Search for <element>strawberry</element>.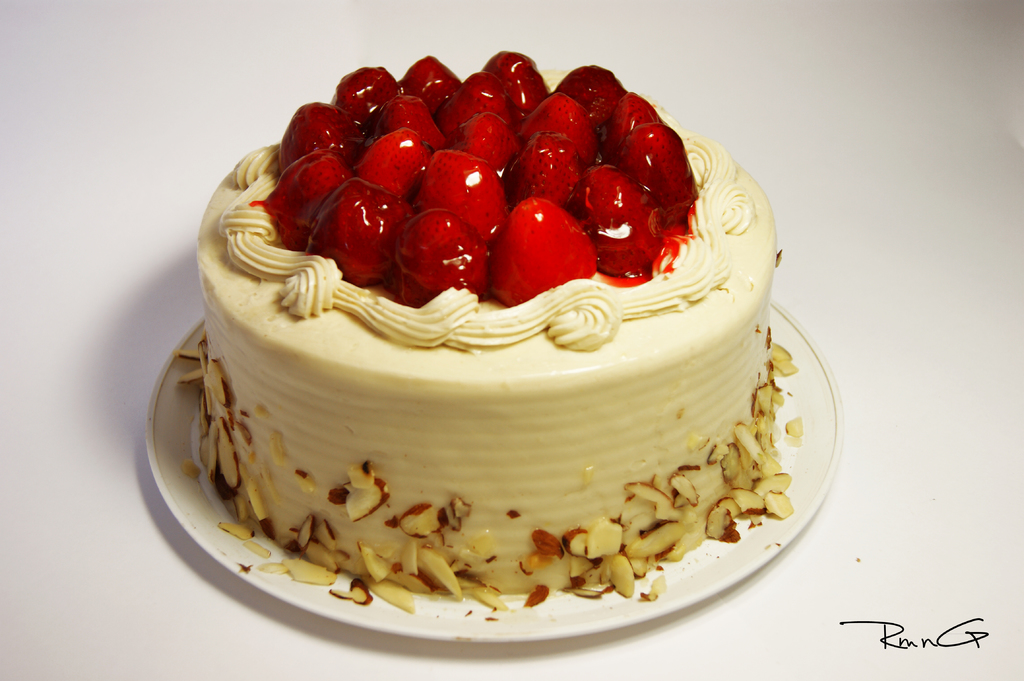
Found at Rect(555, 61, 624, 160).
